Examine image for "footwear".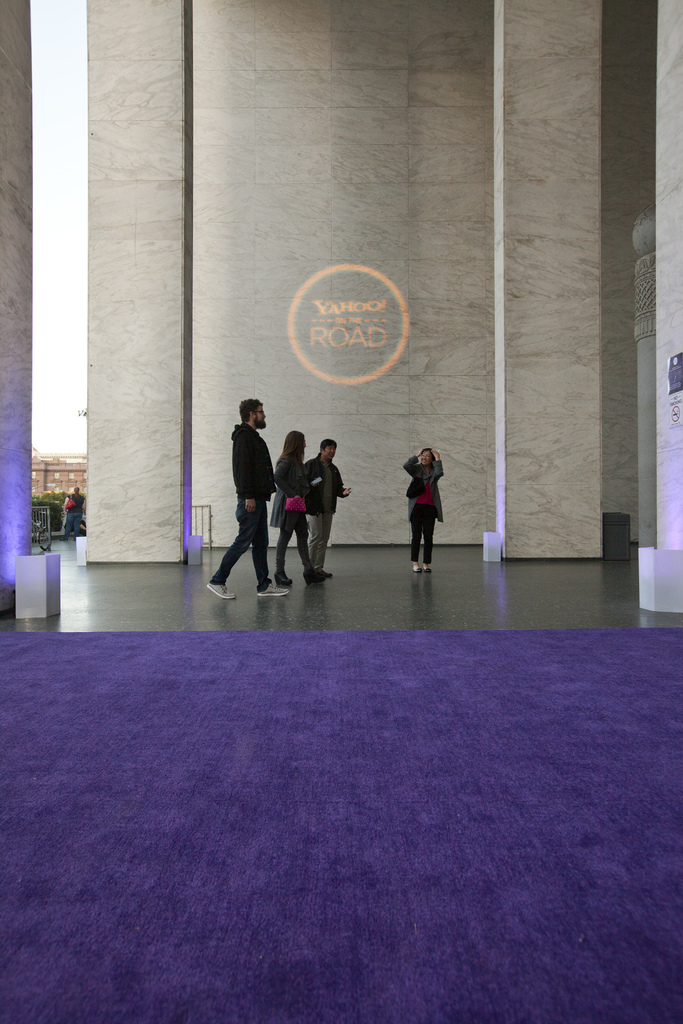
Examination result: [left=318, top=566, right=331, bottom=578].
